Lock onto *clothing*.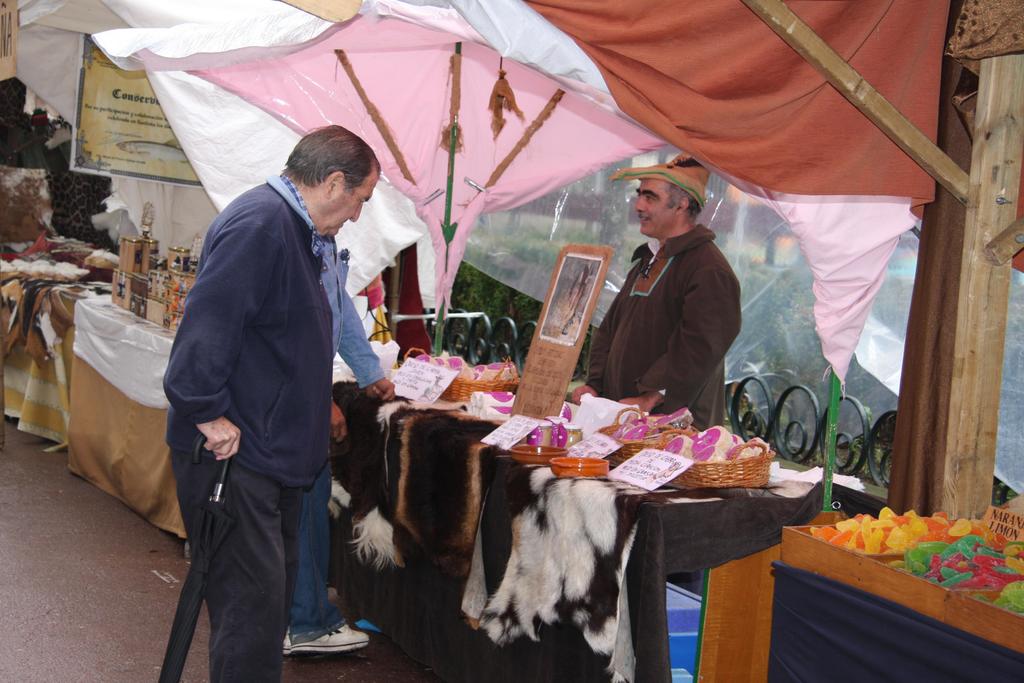
Locked: [left=289, top=238, right=386, bottom=633].
